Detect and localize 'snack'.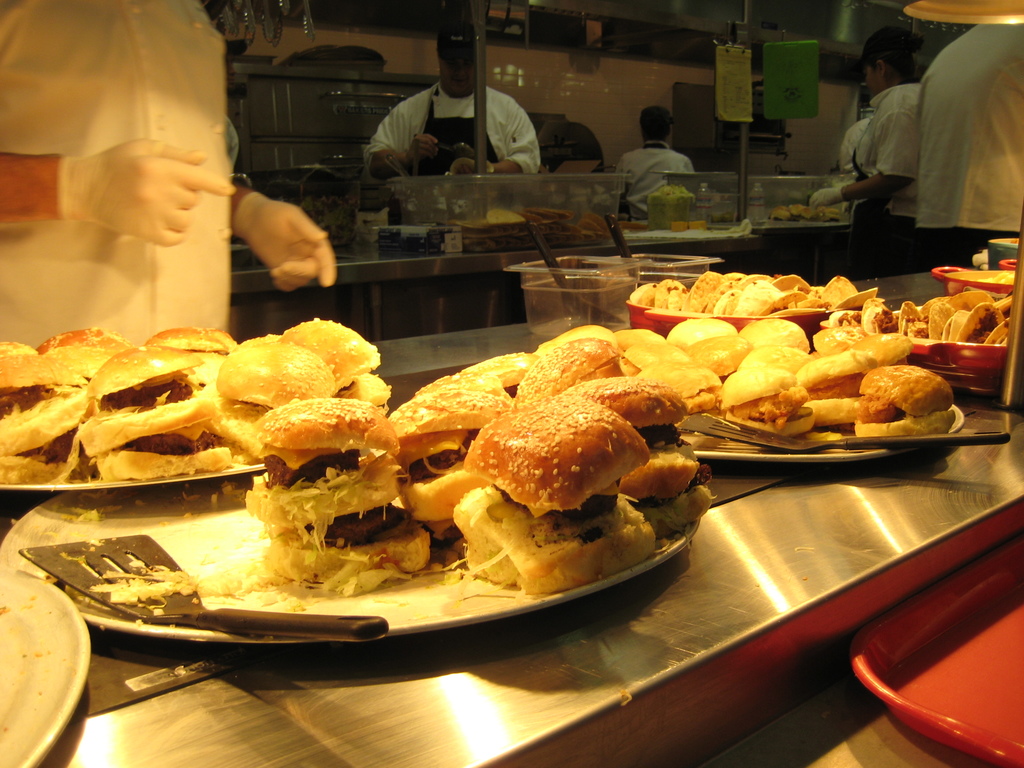
Localized at rect(687, 221, 707, 231).
